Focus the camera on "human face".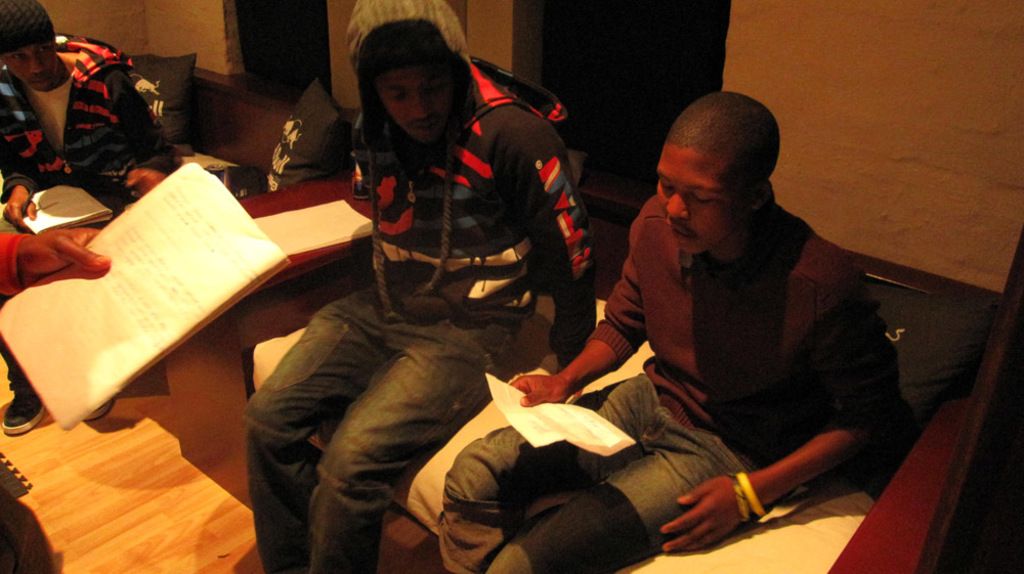
Focus region: Rect(0, 40, 58, 94).
